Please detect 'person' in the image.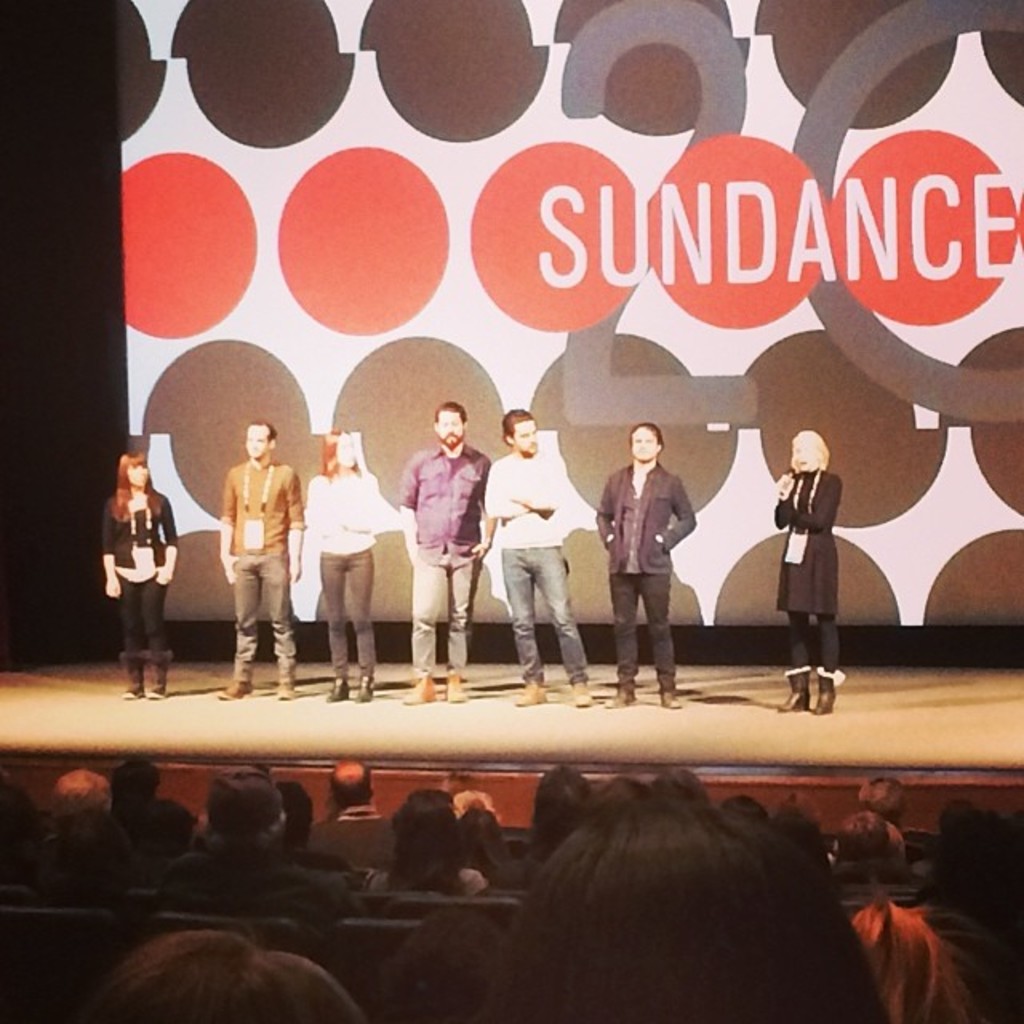
detection(307, 435, 384, 717).
